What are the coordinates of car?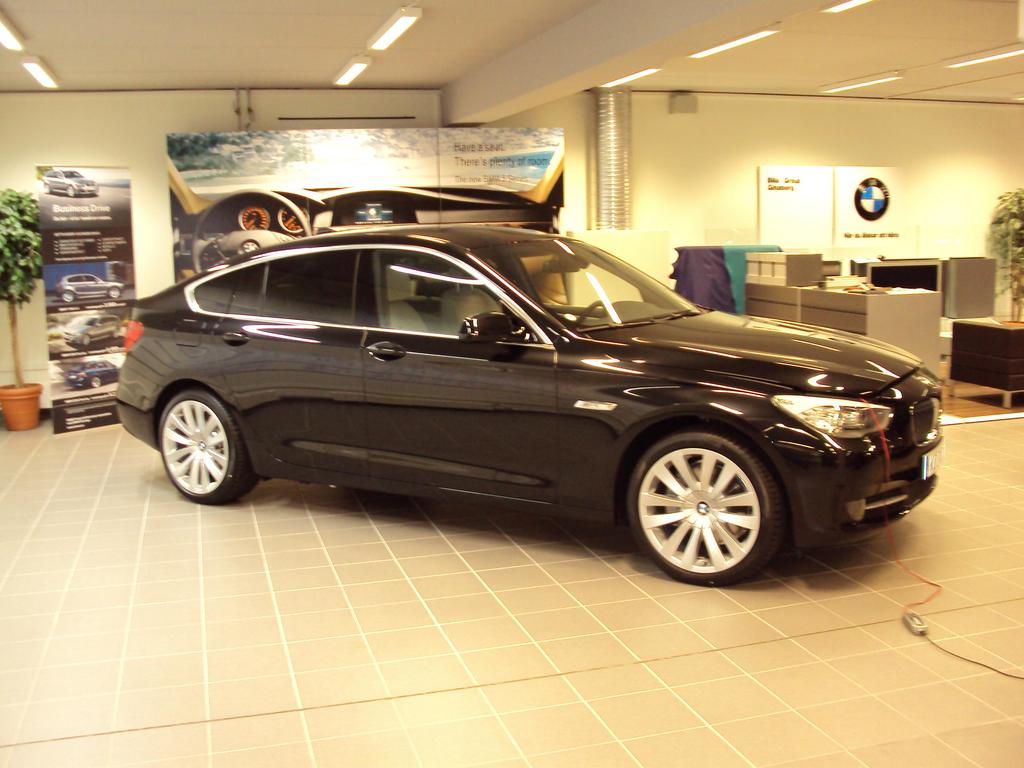
locate(115, 220, 946, 590).
